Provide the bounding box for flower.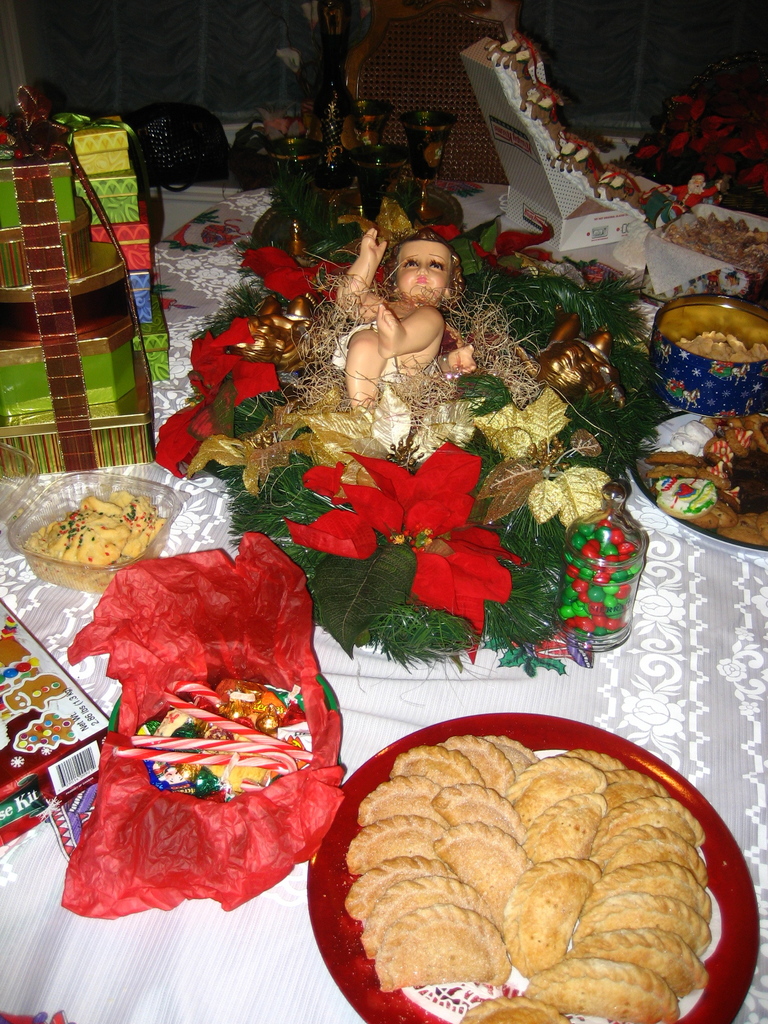
rect(239, 248, 387, 302).
